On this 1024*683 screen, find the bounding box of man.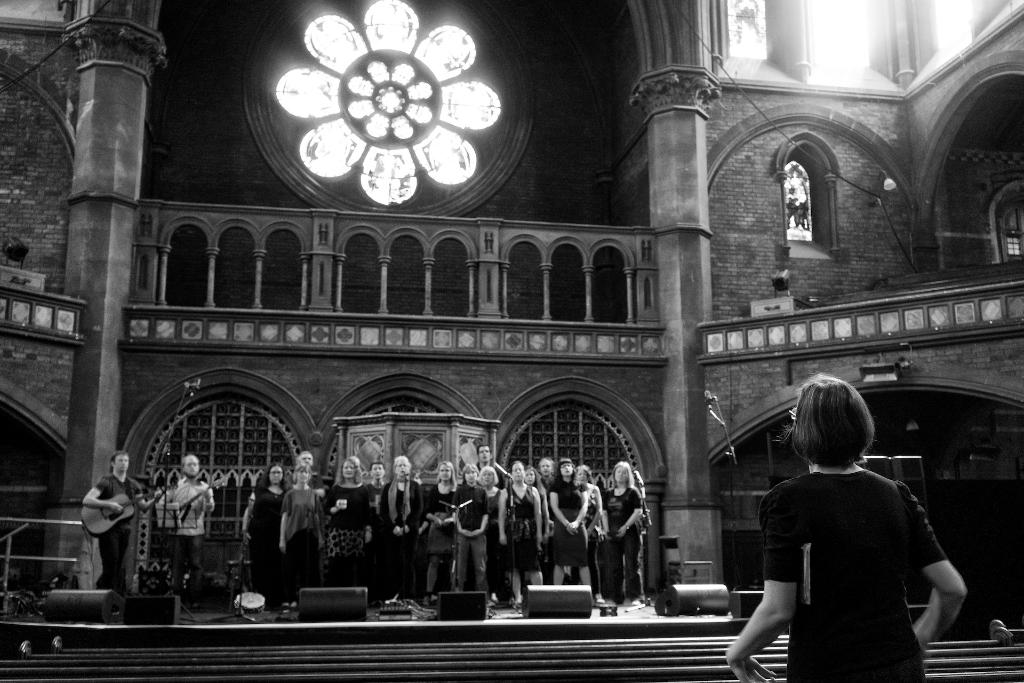
Bounding box: 162,452,217,608.
